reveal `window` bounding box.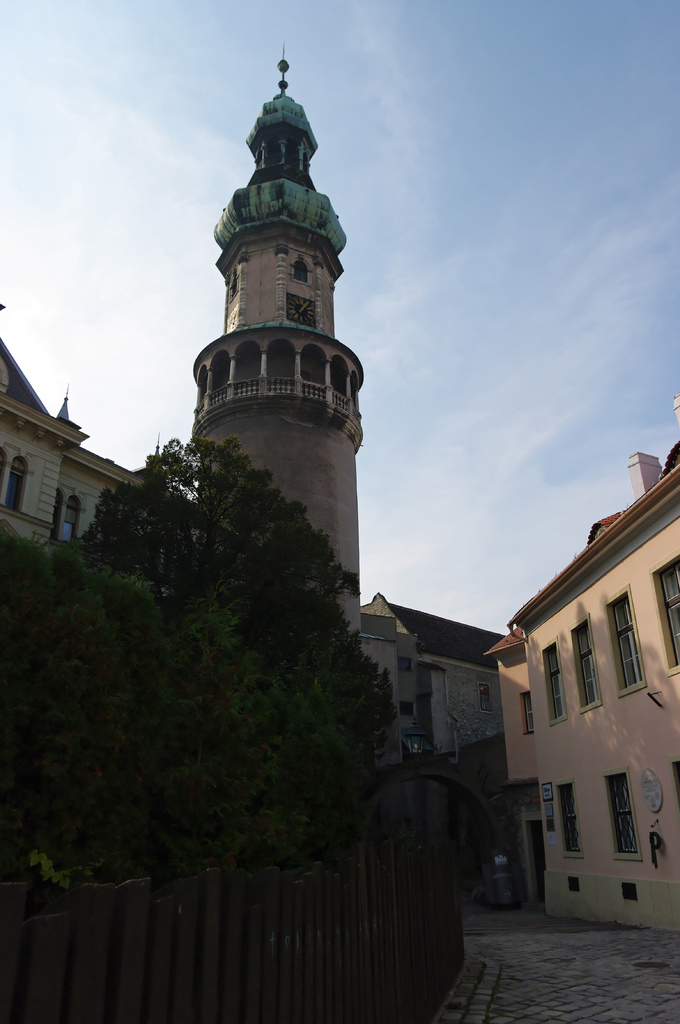
Revealed: box(614, 770, 644, 868).
